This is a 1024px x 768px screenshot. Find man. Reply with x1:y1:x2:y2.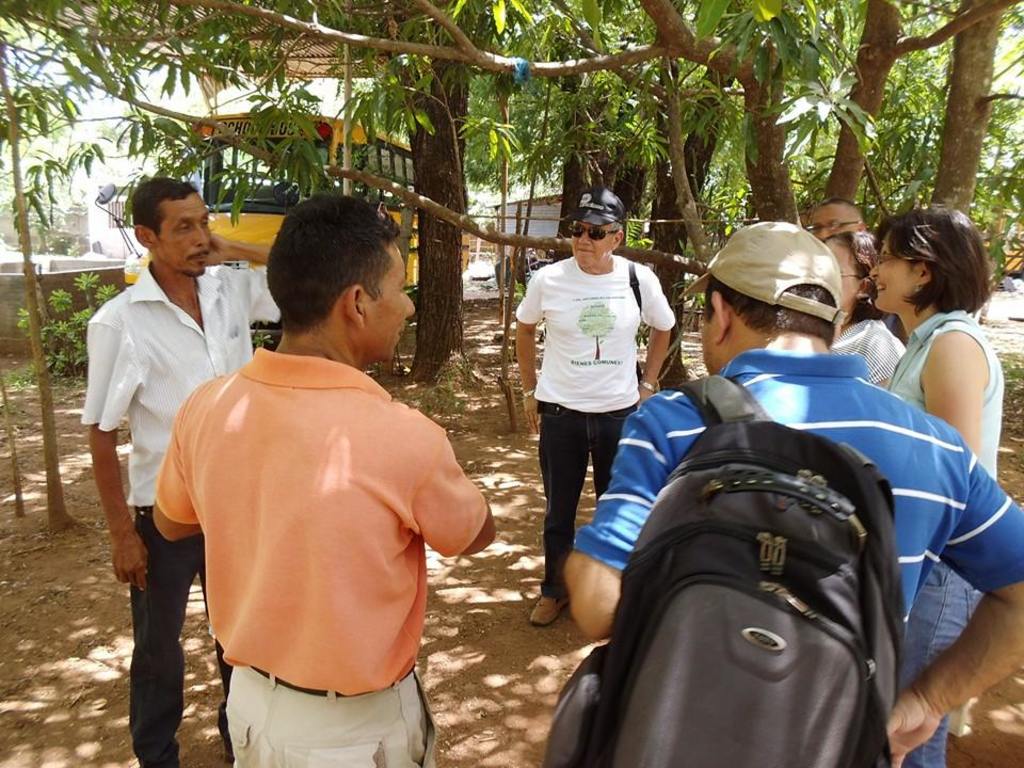
563:220:1023:767.
